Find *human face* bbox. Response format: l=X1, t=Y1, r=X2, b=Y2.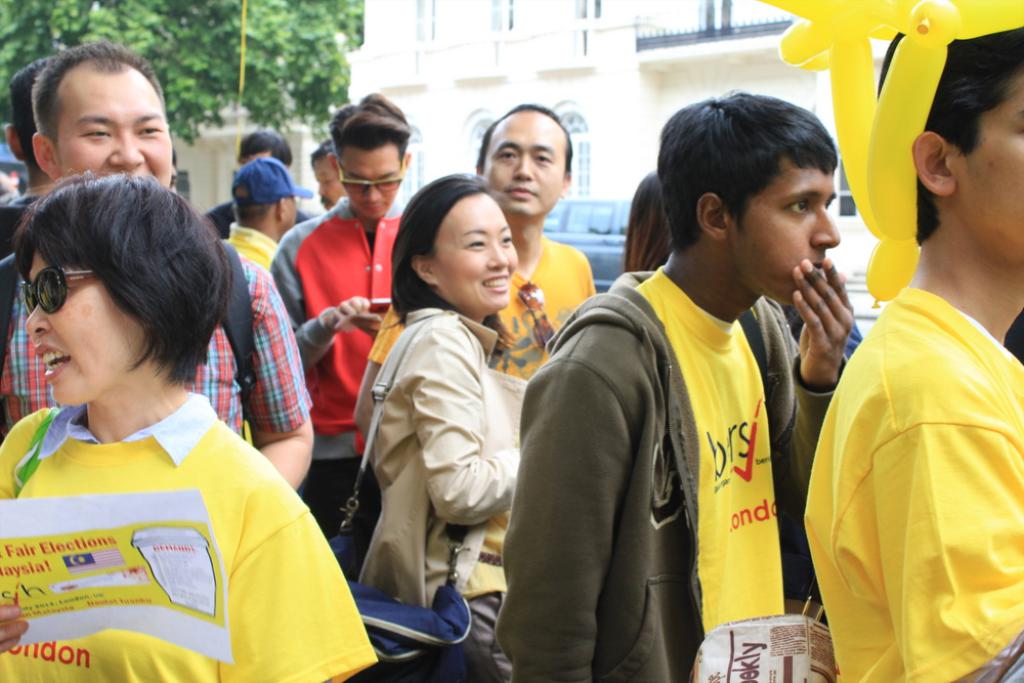
l=273, t=196, r=296, b=237.
